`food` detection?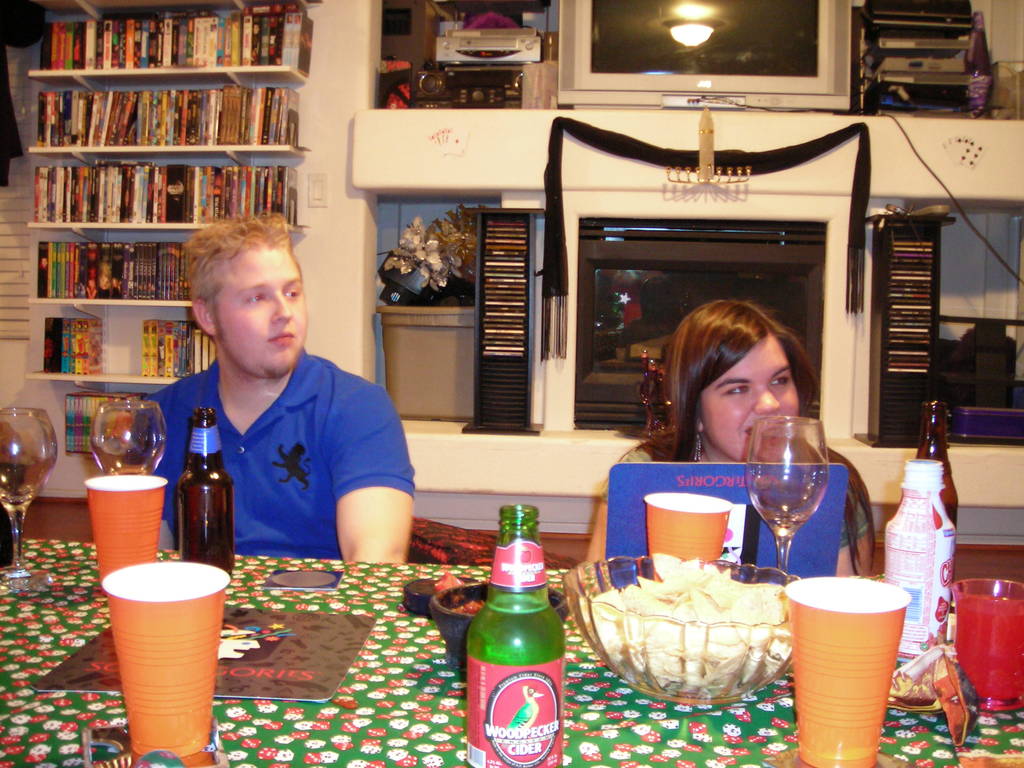
451,598,486,617
